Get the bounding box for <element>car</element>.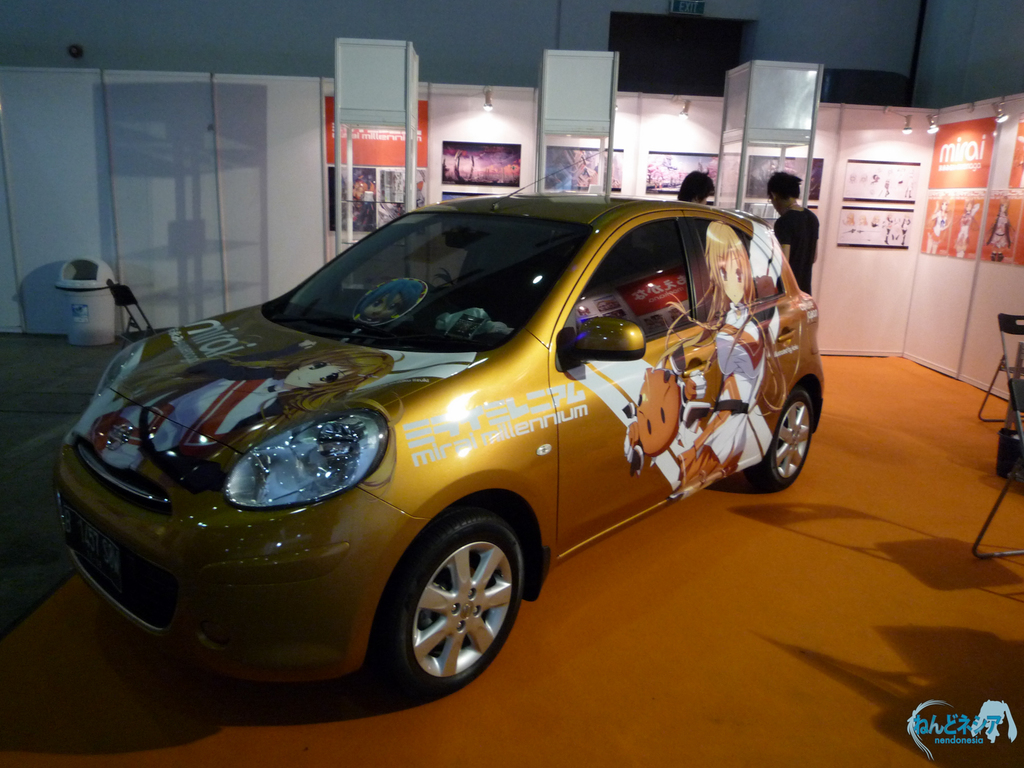
bbox=(54, 143, 826, 695).
